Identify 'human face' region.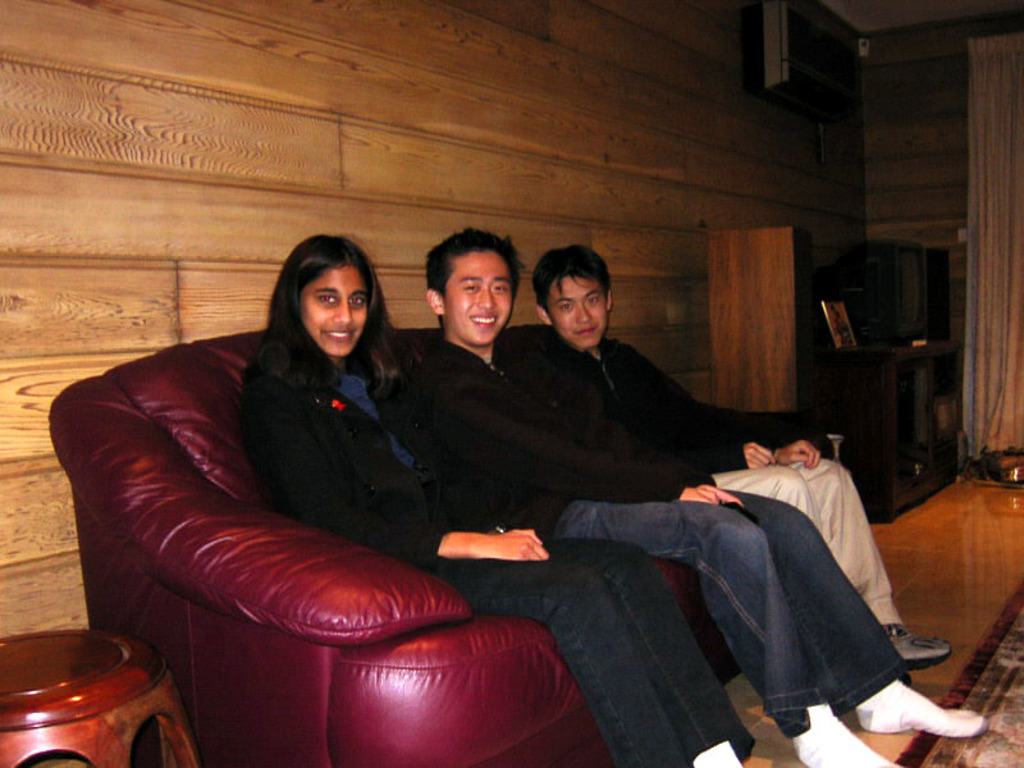
Region: {"left": 547, "top": 275, "right": 608, "bottom": 346}.
